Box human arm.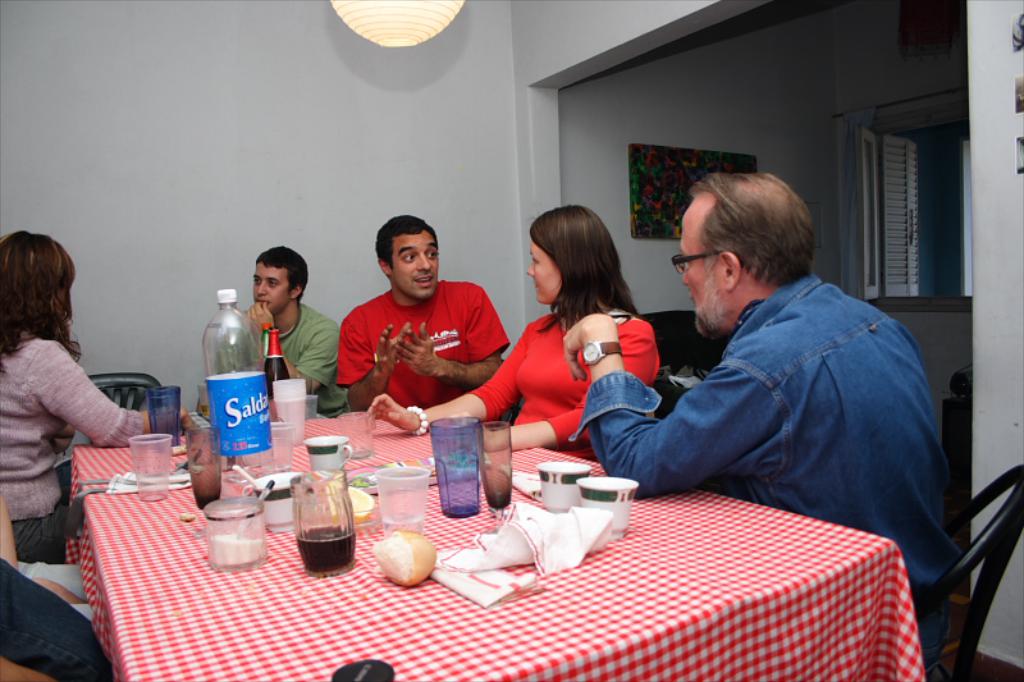
246 326 312 394.
